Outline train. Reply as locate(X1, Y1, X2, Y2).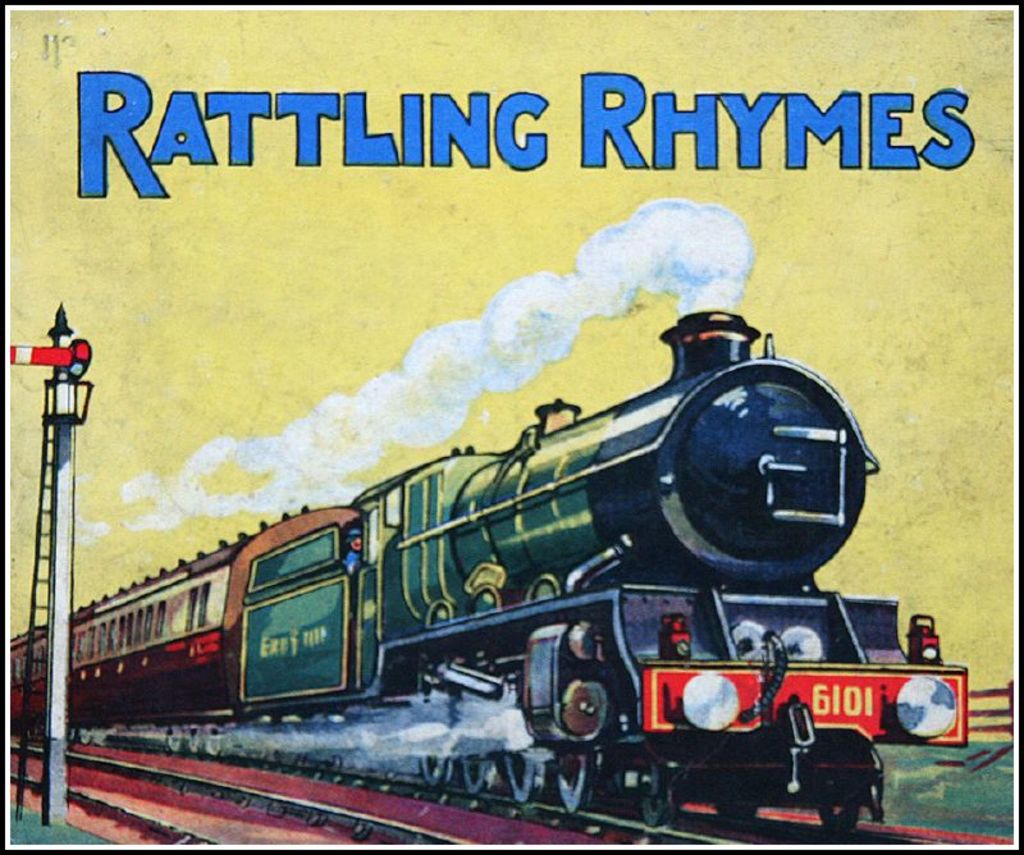
locate(12, 311, 966, 837).
